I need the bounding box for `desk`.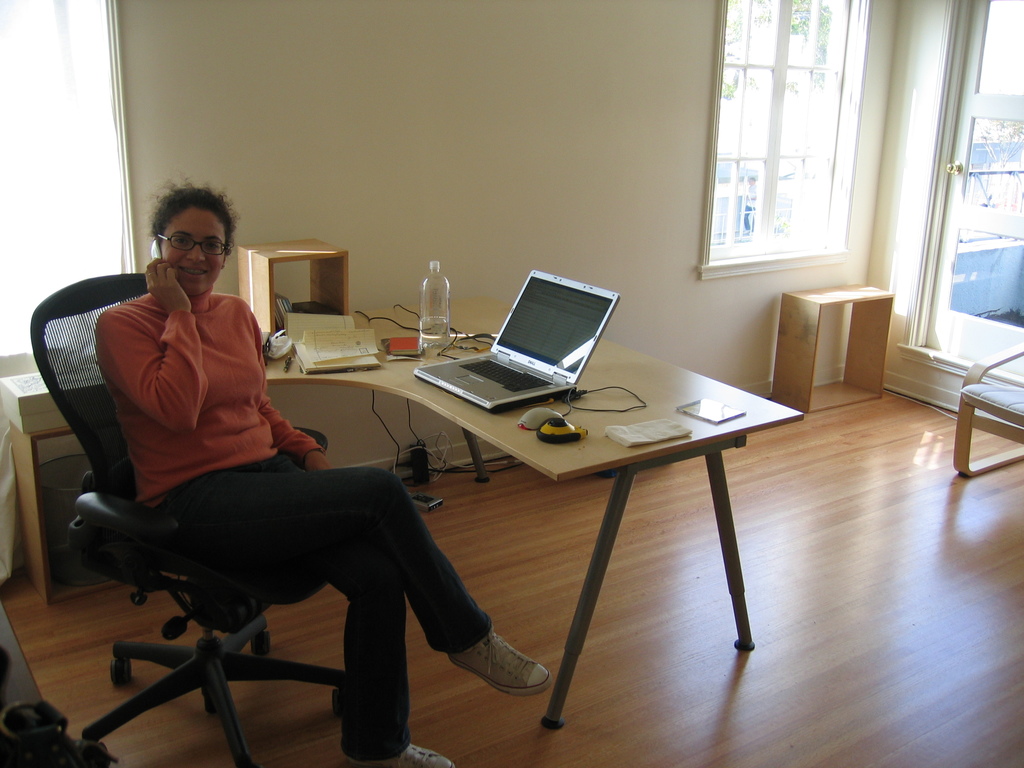
Here it is: box=[8, 294, 792, 726].
